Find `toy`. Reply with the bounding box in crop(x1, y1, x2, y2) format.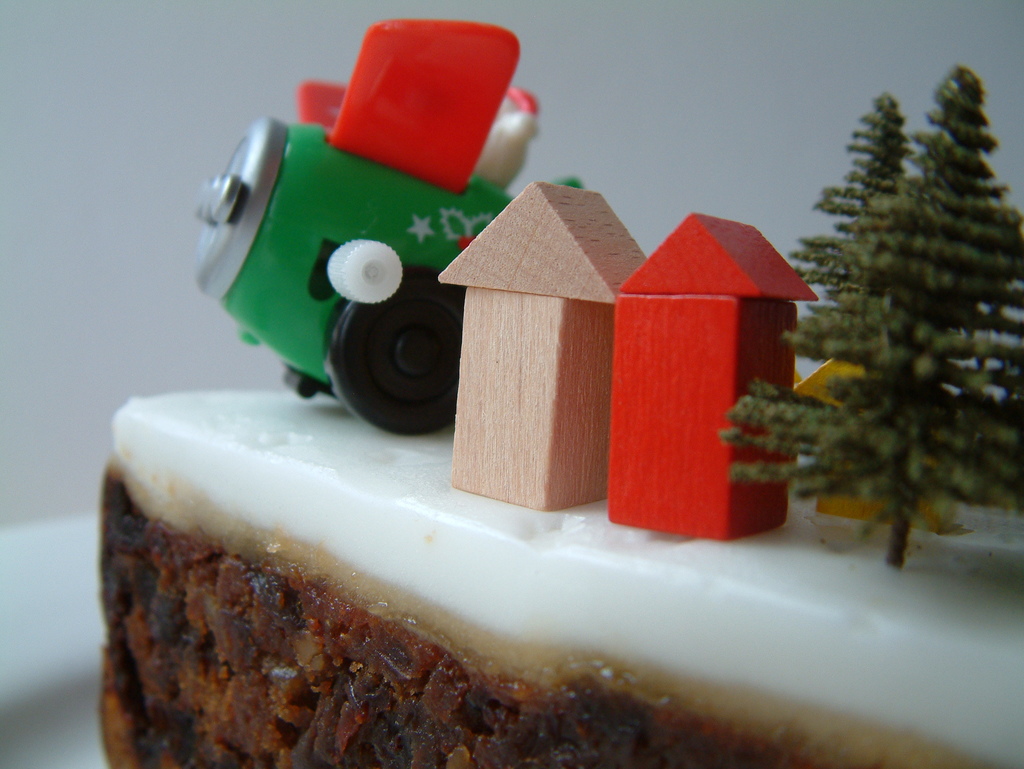
crop(189, 20, 588, 430).
